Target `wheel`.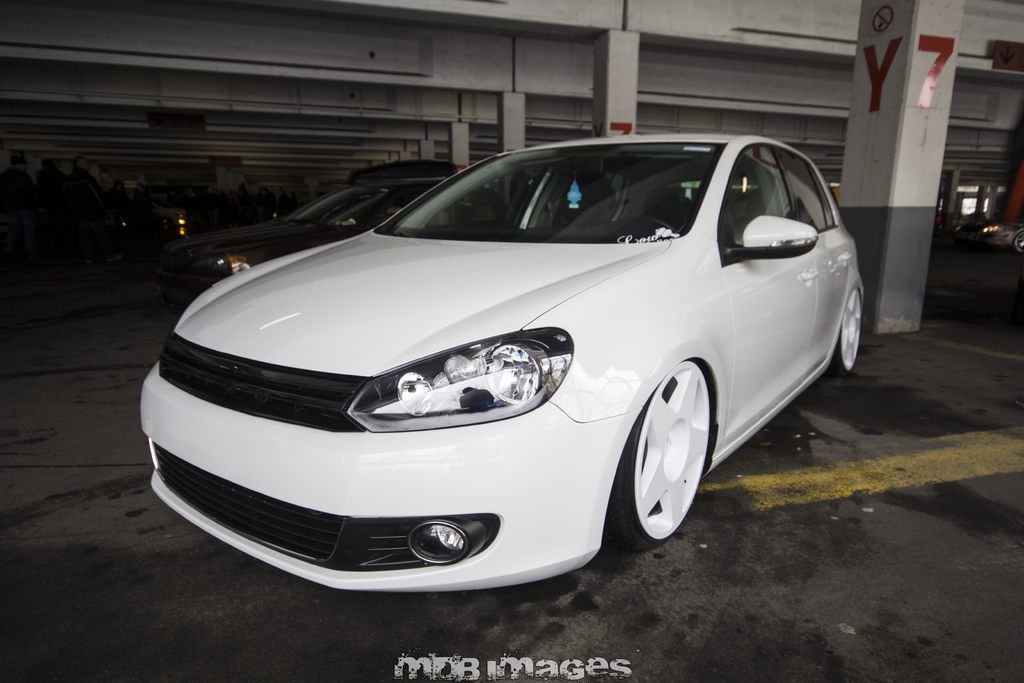
Target region: box=[633, 217, 672, 235].
